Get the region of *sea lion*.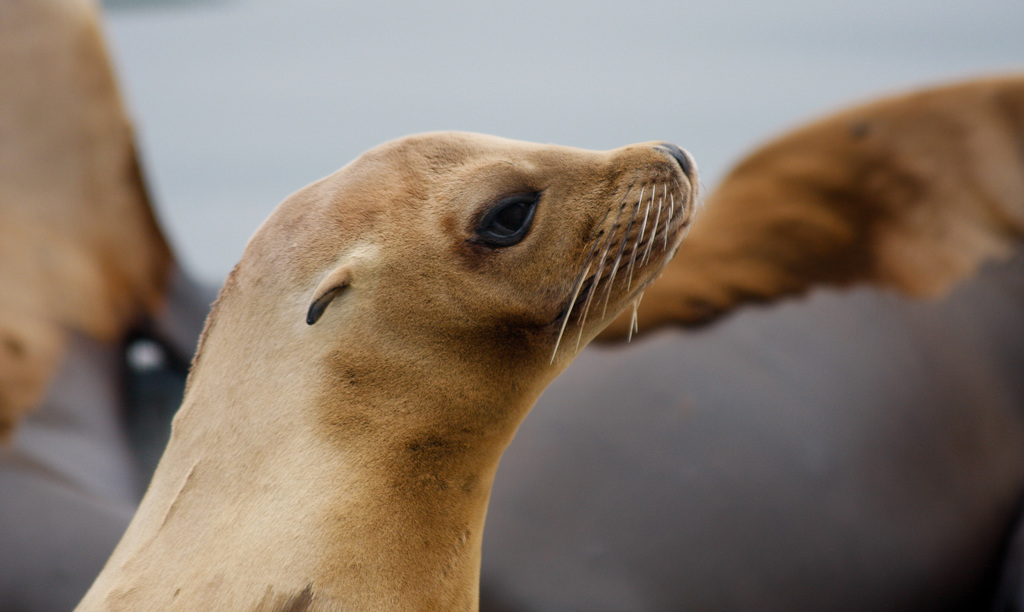
box=[71, 130, 694, 611].
